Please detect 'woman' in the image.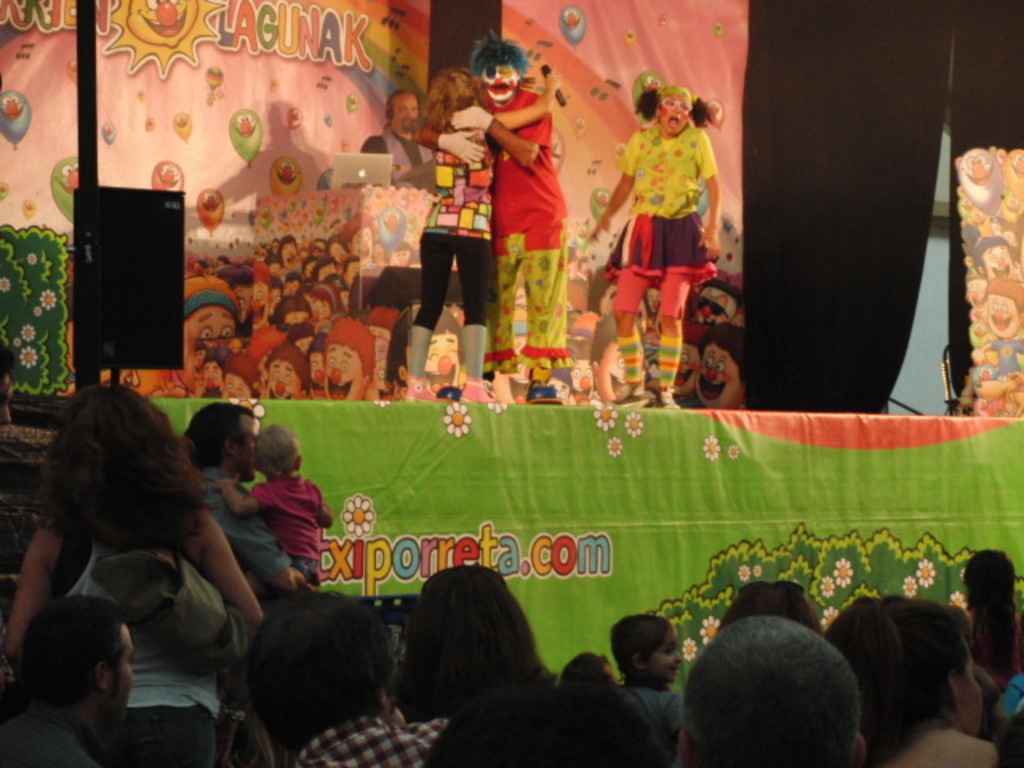
pyautogui.locateOnScreen(579, 78, 715, 402).
